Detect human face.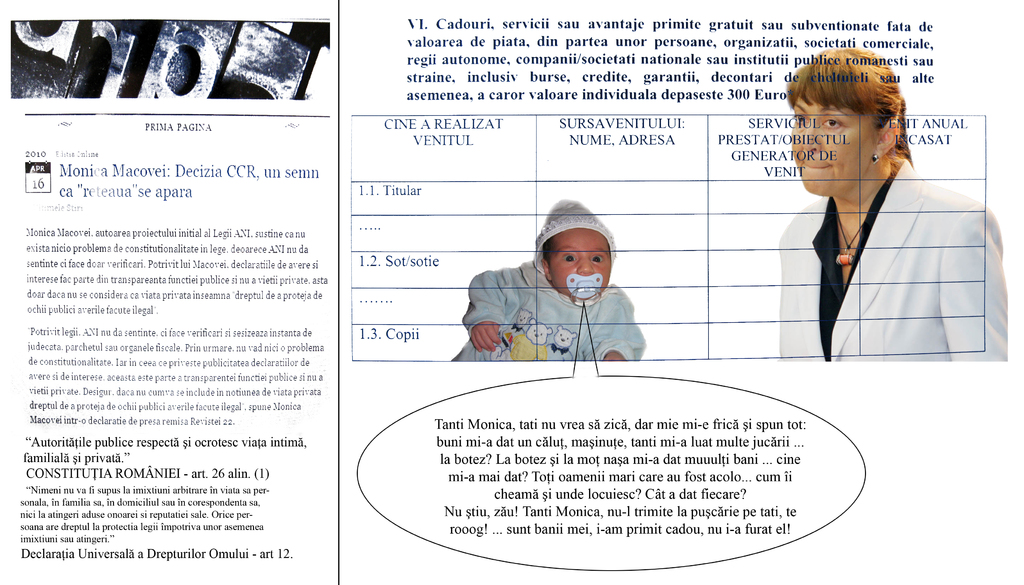
Detected at {"left": 545, "top": 229, "right": 615, "bottom": 301}.
